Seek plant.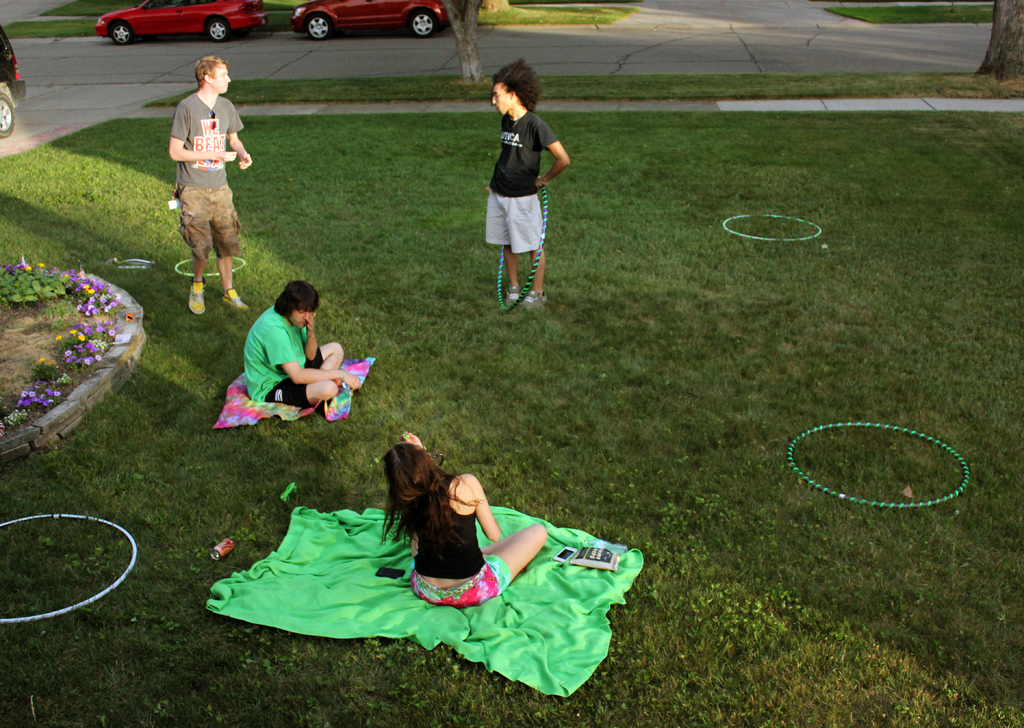
bbox=[824, 0, 997, 24].
